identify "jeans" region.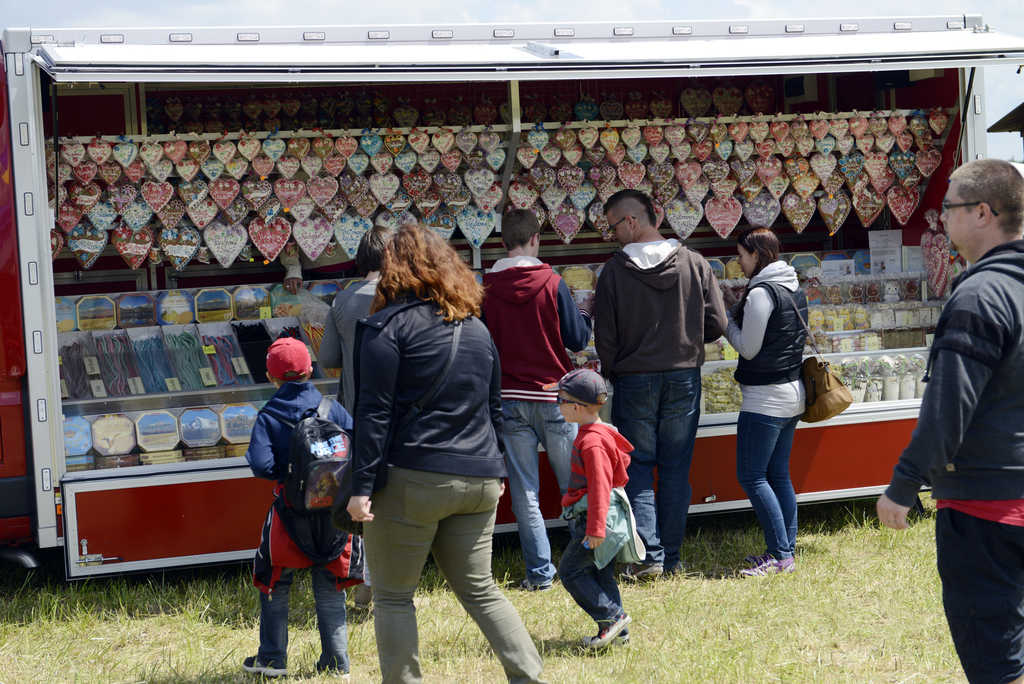
Region: 492 400 580 591.
